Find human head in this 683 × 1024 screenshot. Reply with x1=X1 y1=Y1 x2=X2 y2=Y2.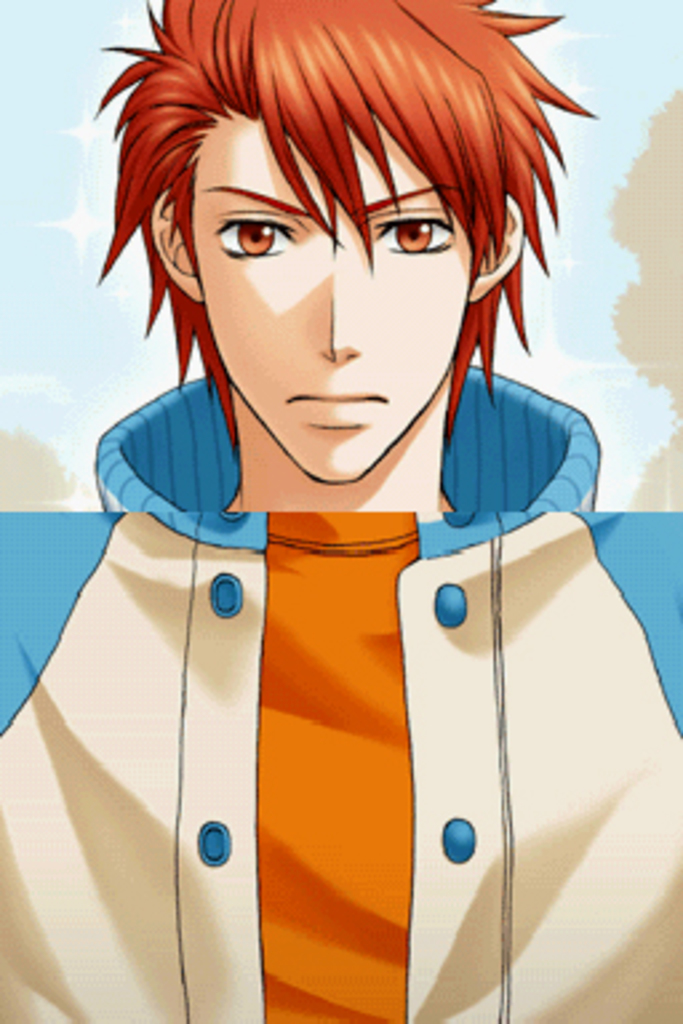
x1=104 y1=0 x2=563 y2=459.
